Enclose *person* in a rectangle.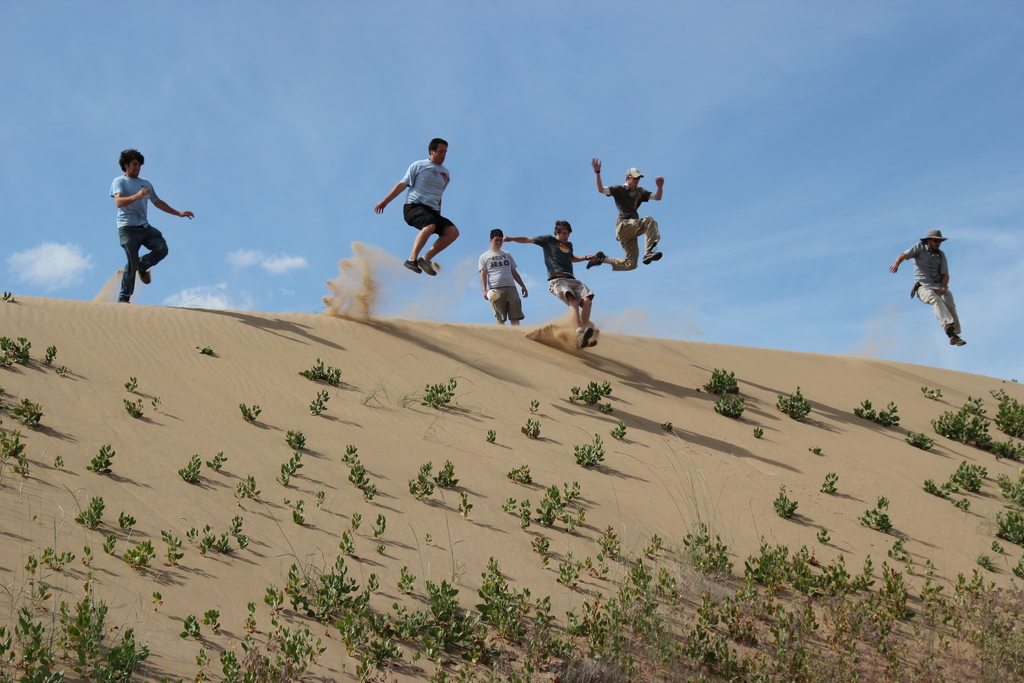
(left=108, top=147, right=195, bottom=303).
